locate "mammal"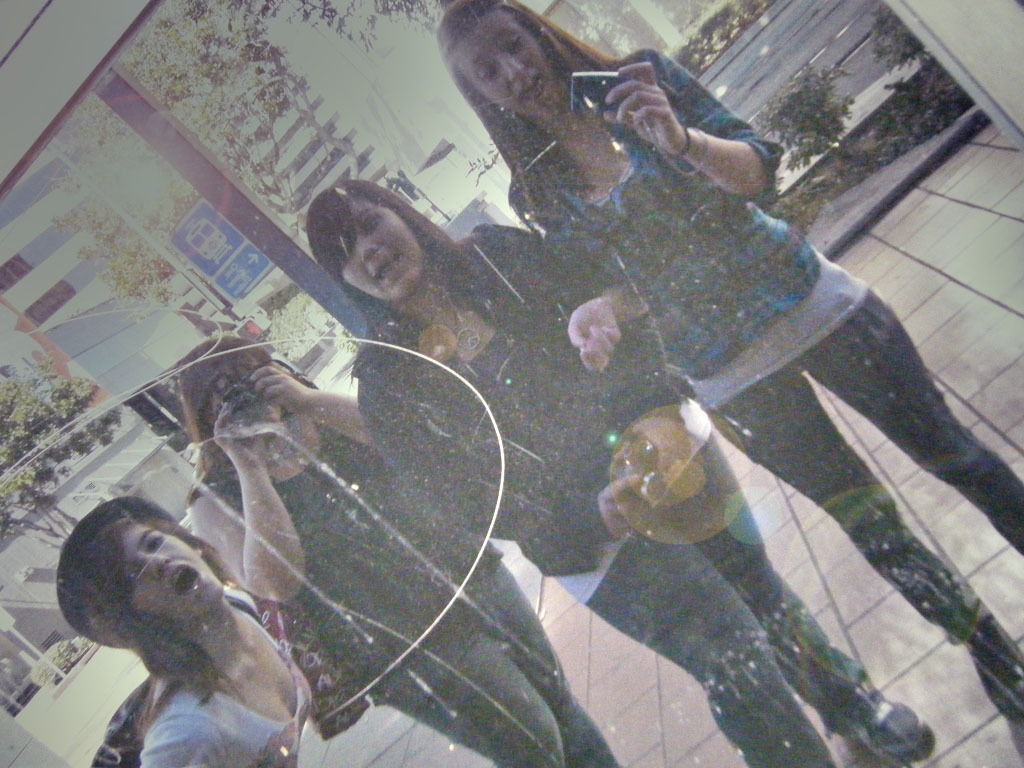
301,179,935,767
